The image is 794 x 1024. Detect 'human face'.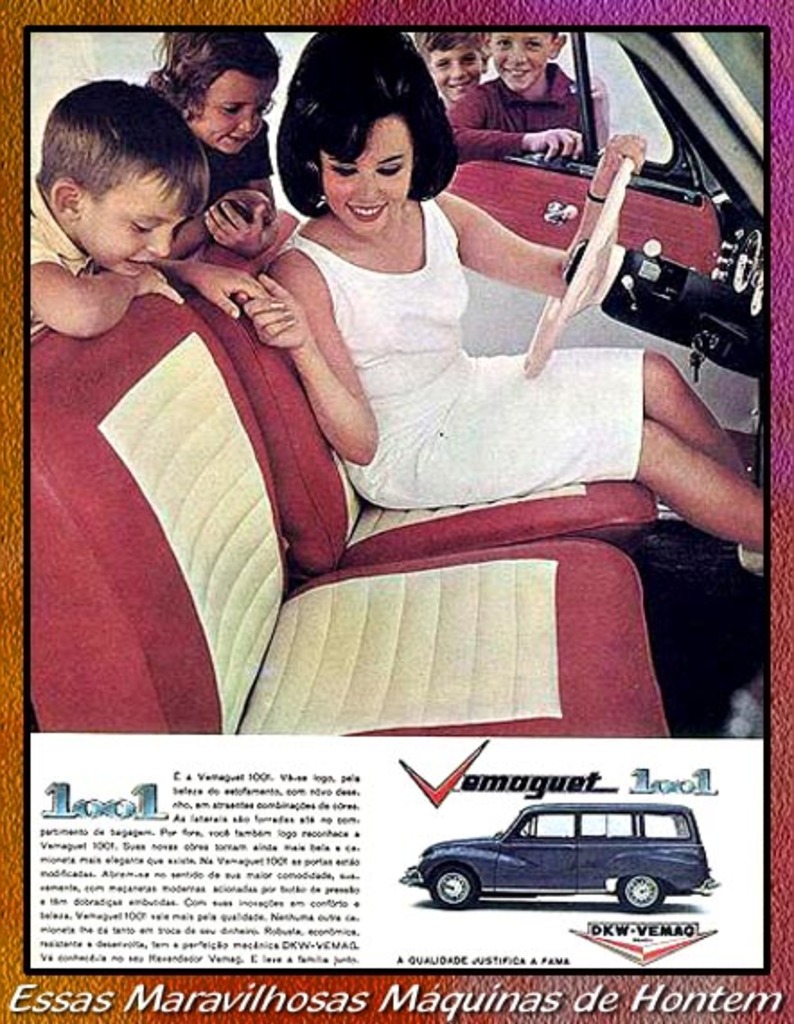
Detection: select_region(429, 43, 483, 99).
